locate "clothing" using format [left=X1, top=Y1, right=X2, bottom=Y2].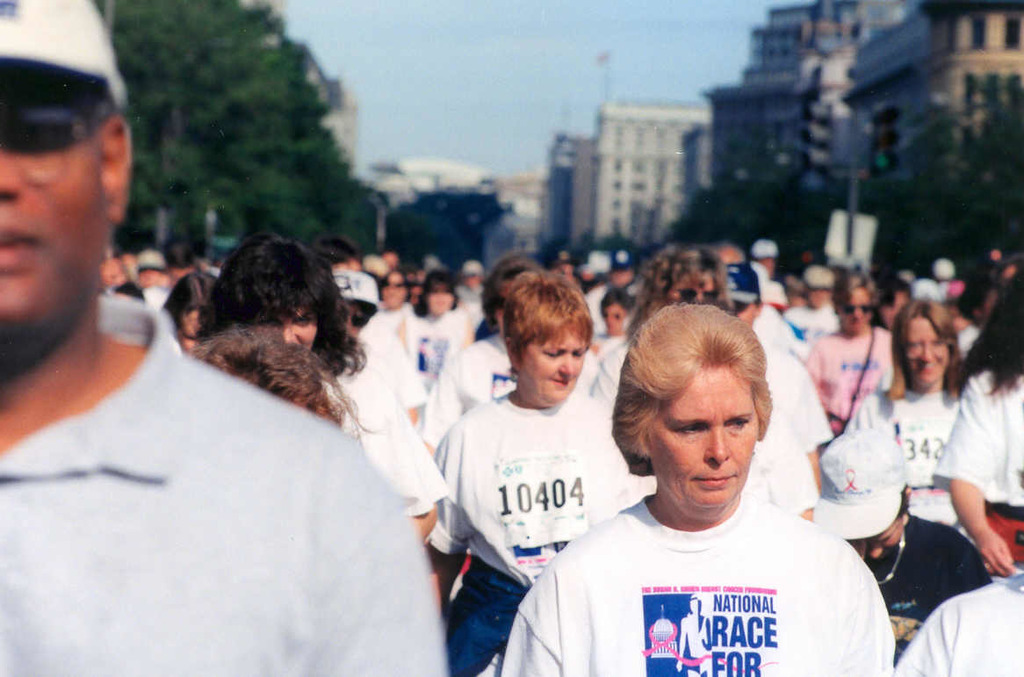
[left=830, top=364, right=989, bottom=602].
